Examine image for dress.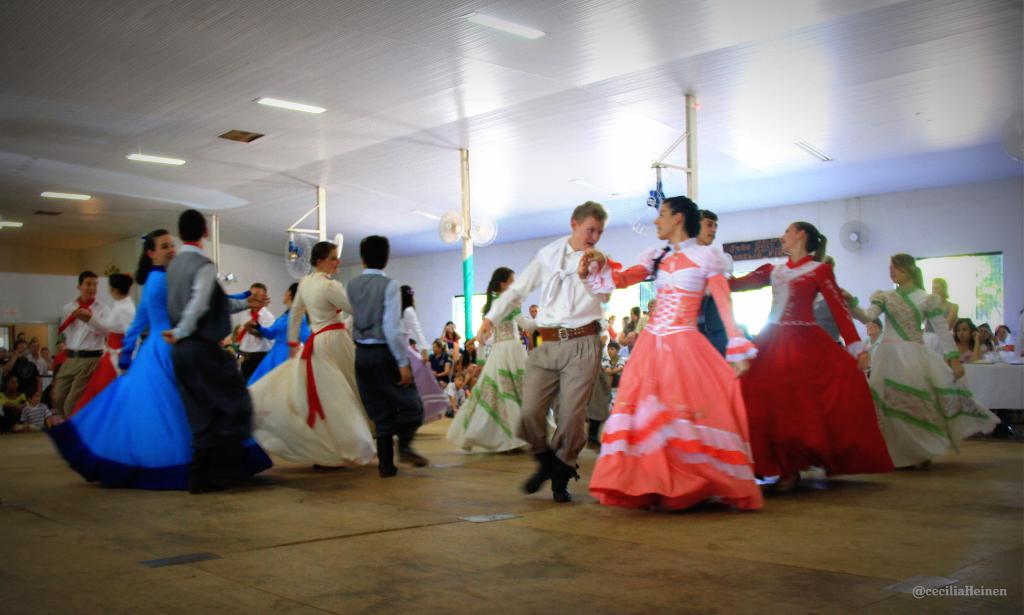
Examination result: x1=45 y1=266 x2=274 y2=487.
